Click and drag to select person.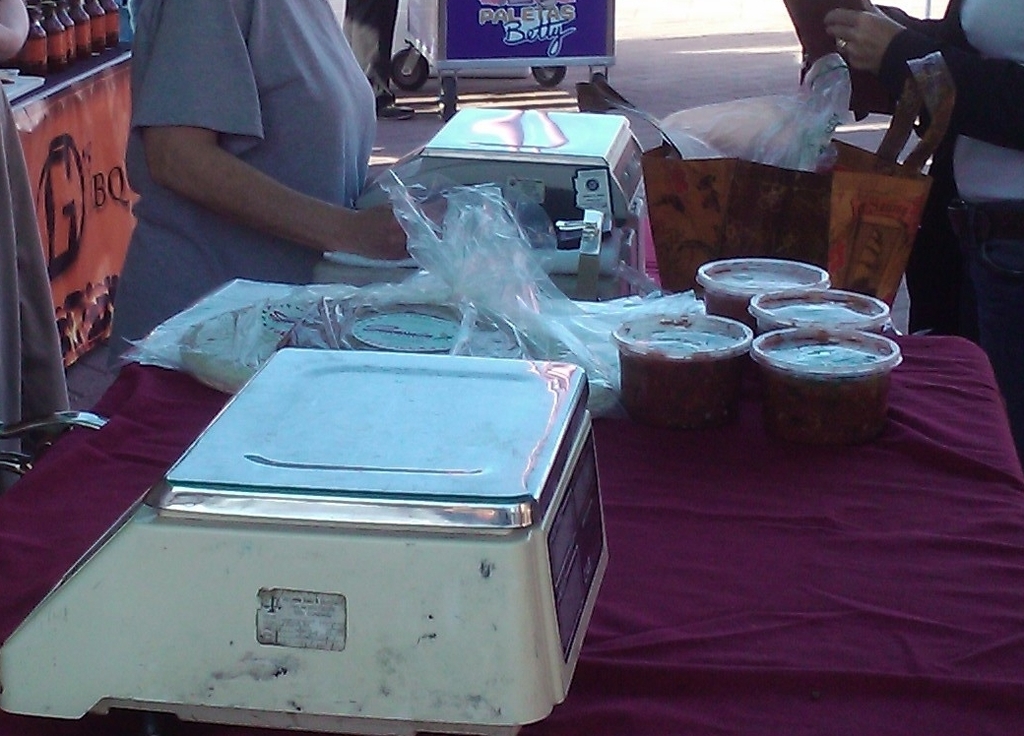
Selection: locate(796, 0, 1023, 481).
